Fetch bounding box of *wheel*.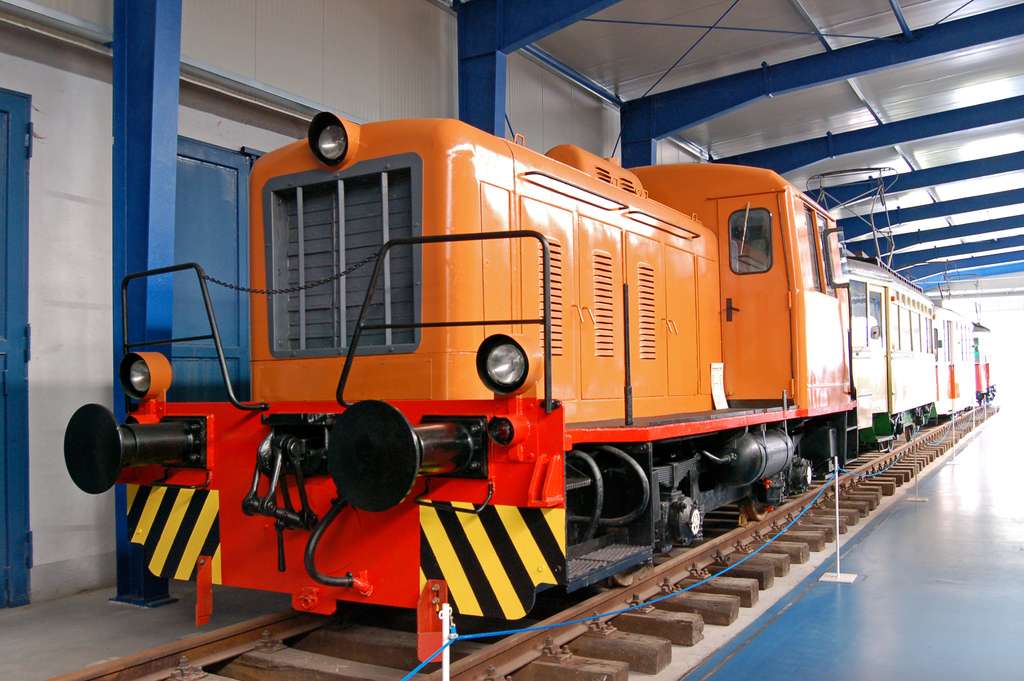
Bbox: left=746, top=499, right=771, bottom=520.
